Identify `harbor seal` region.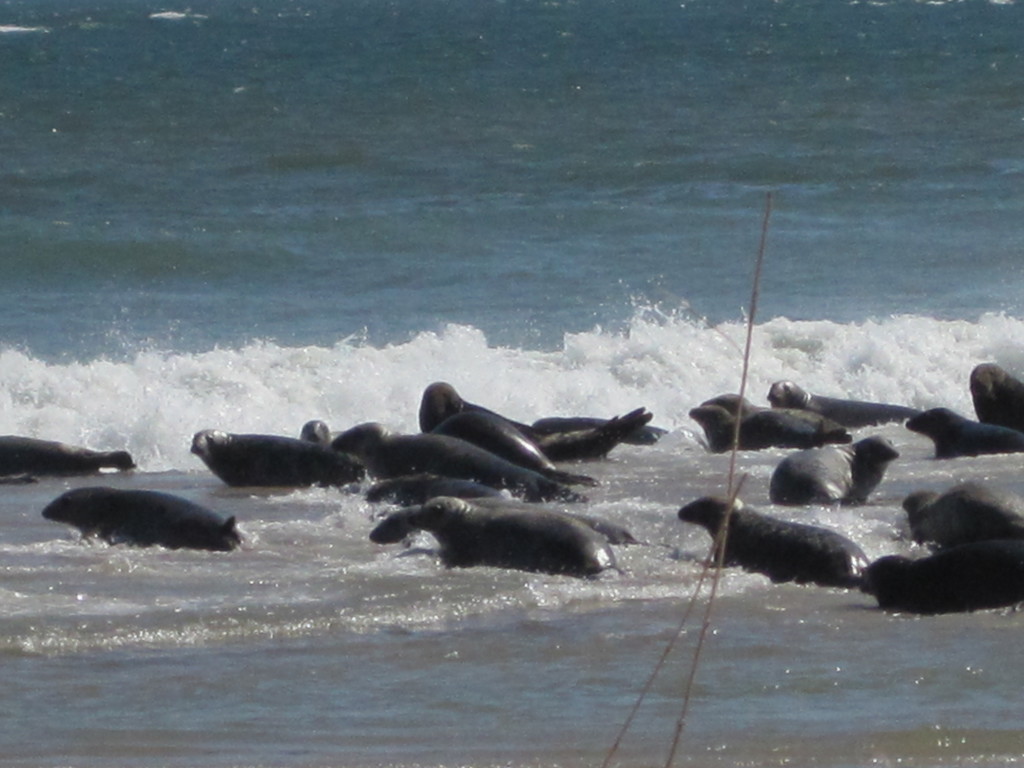
Region: region(772, 435, 906, 506).
